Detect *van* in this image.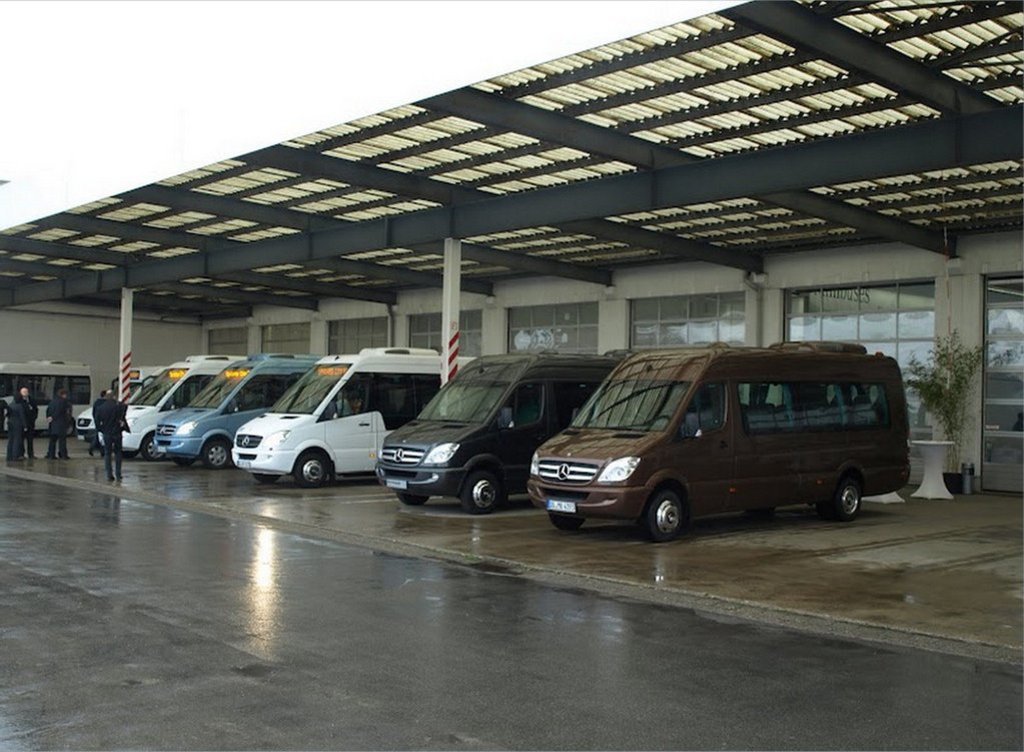
Detection: [left=72, top=363, right=165, bottom=440].
